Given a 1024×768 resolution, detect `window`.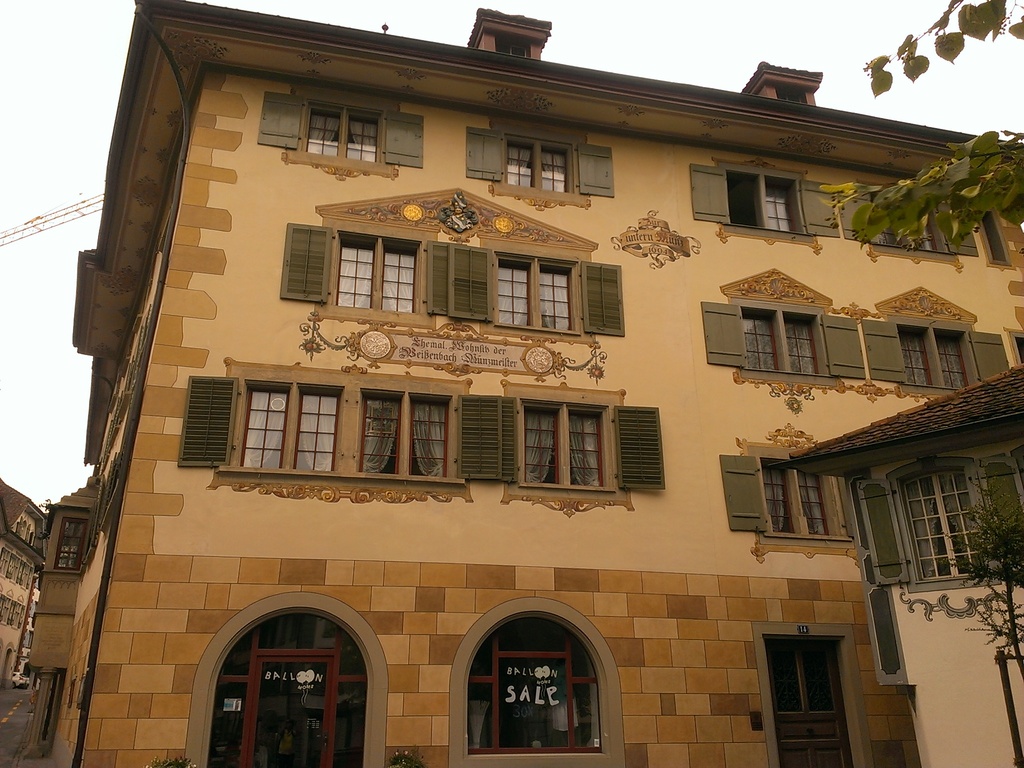
173 373 340 476.
